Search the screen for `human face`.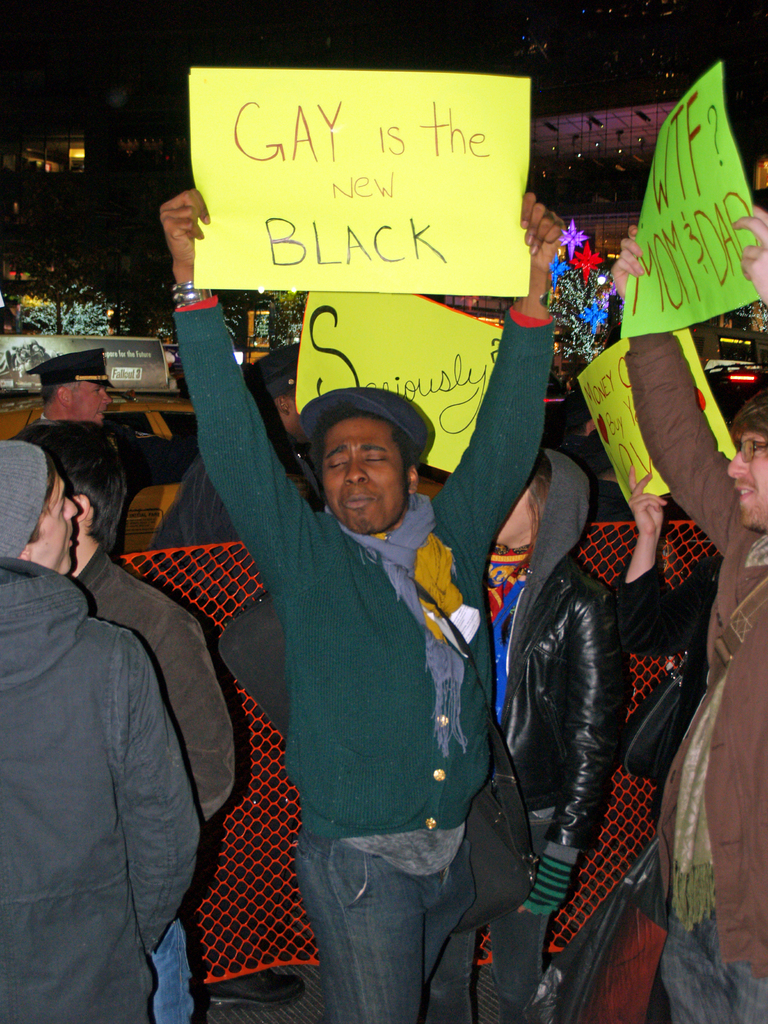
Found at (40, 473, 83, 568).
